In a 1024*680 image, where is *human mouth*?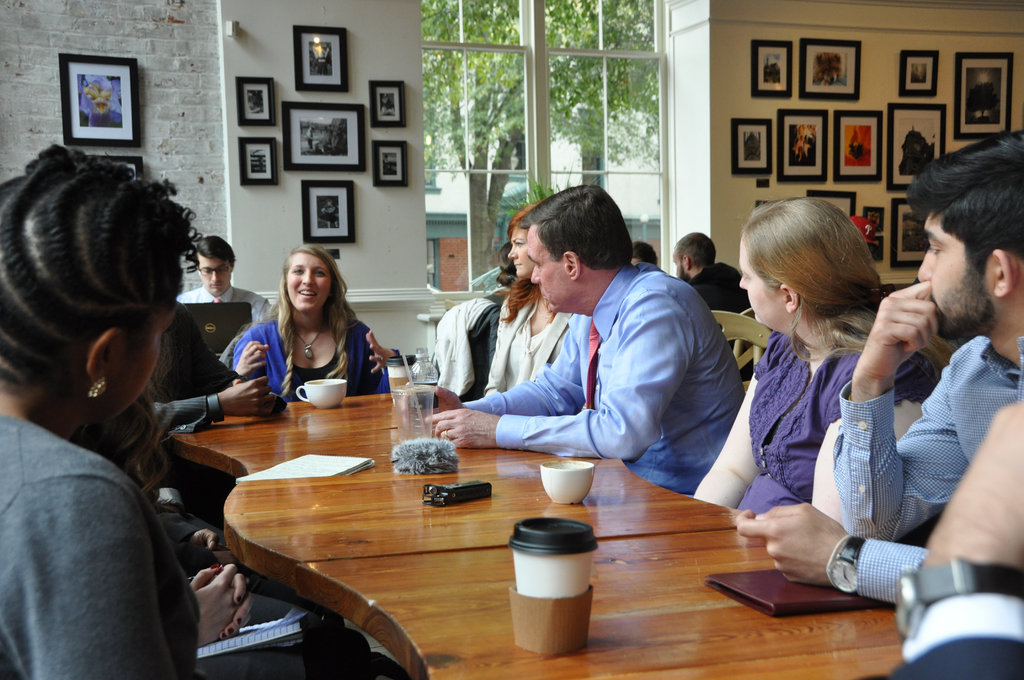
{"x1": 298, "y1": 291, "x2": 315, "y2": 299}.
